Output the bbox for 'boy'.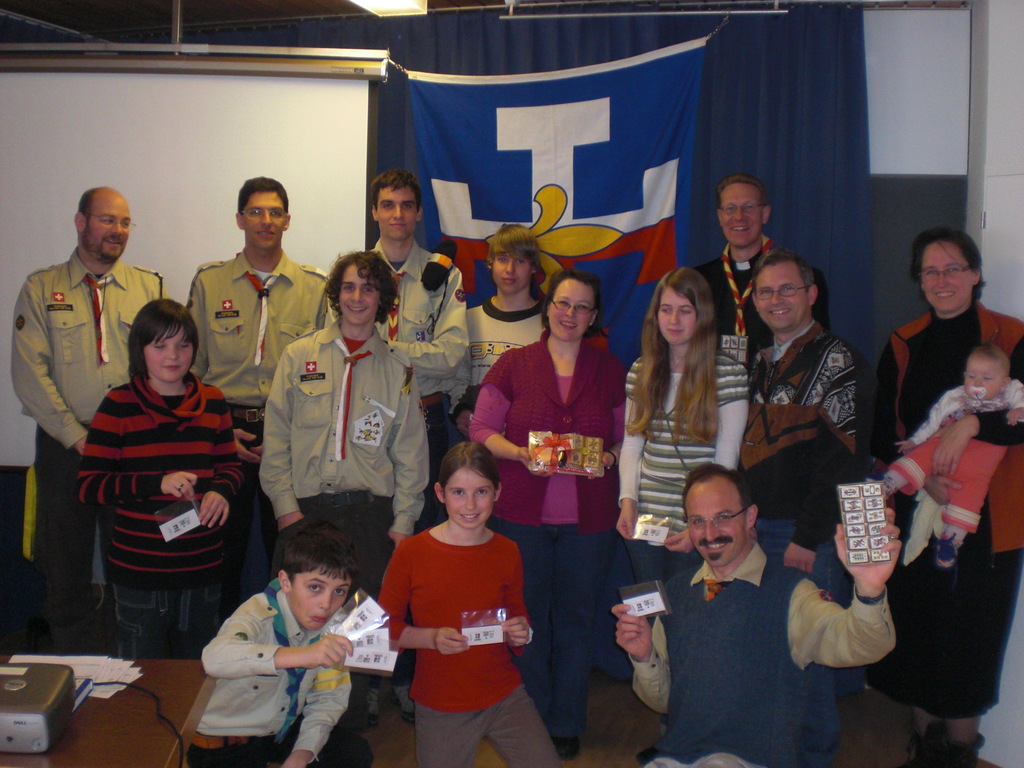
200, 524, 367, 760.
